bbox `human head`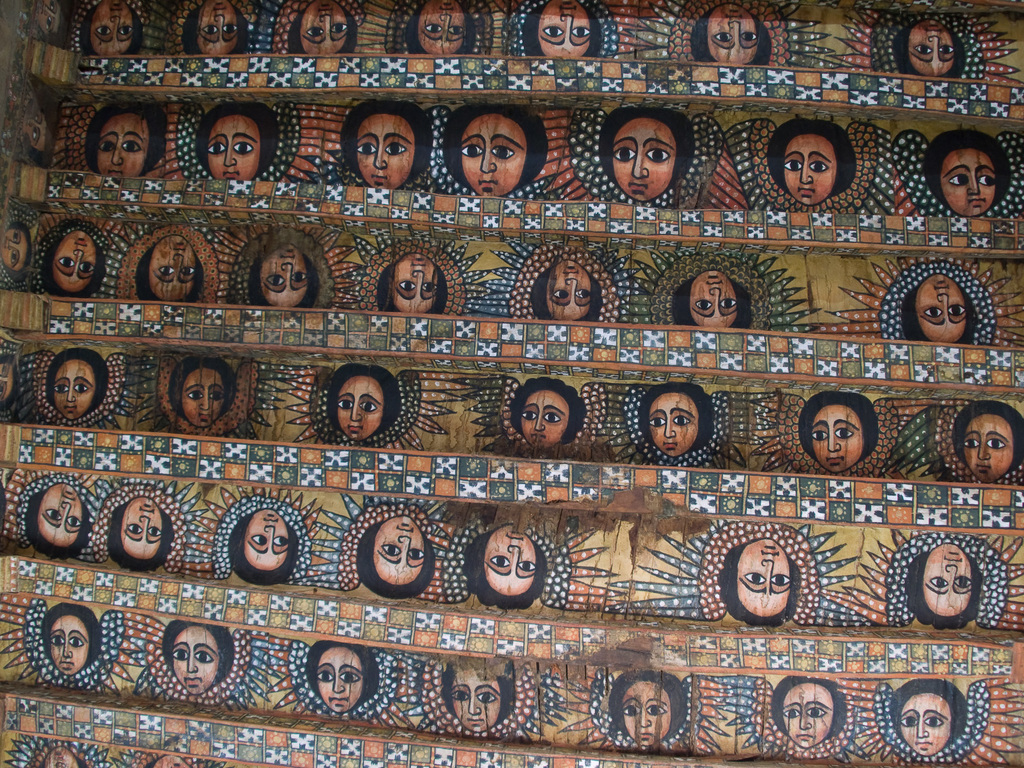
l=86, t=95, r=171, b=178
